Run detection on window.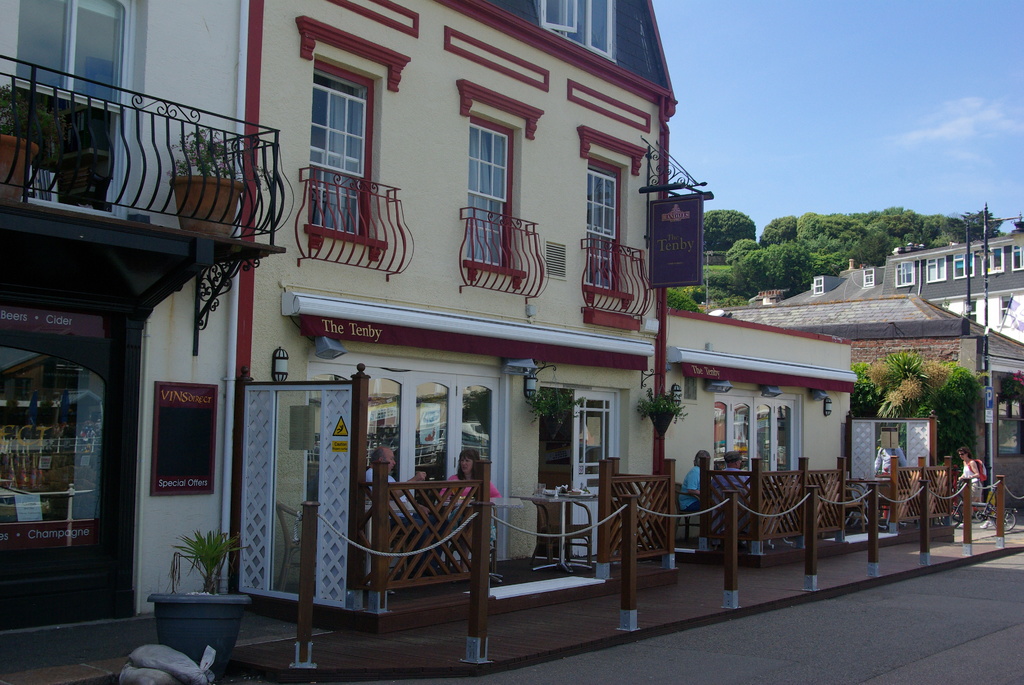
Result: x1=811, y1=271, x2=820, y2=294.
